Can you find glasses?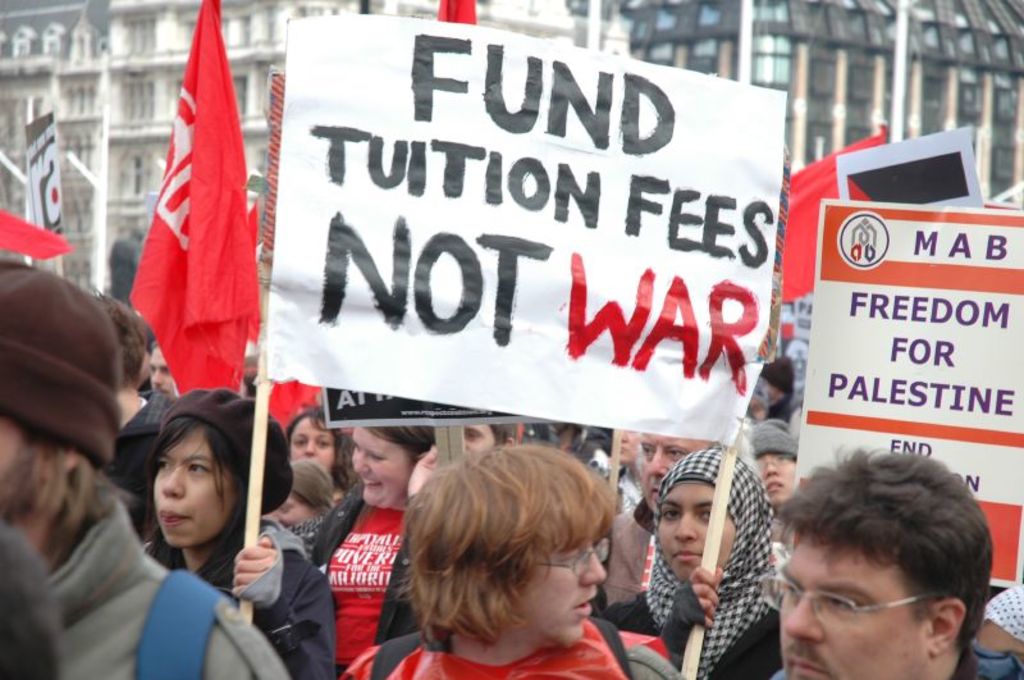
Yes, bounding box: x1=764, y1=566, x2=932, y2=631.
